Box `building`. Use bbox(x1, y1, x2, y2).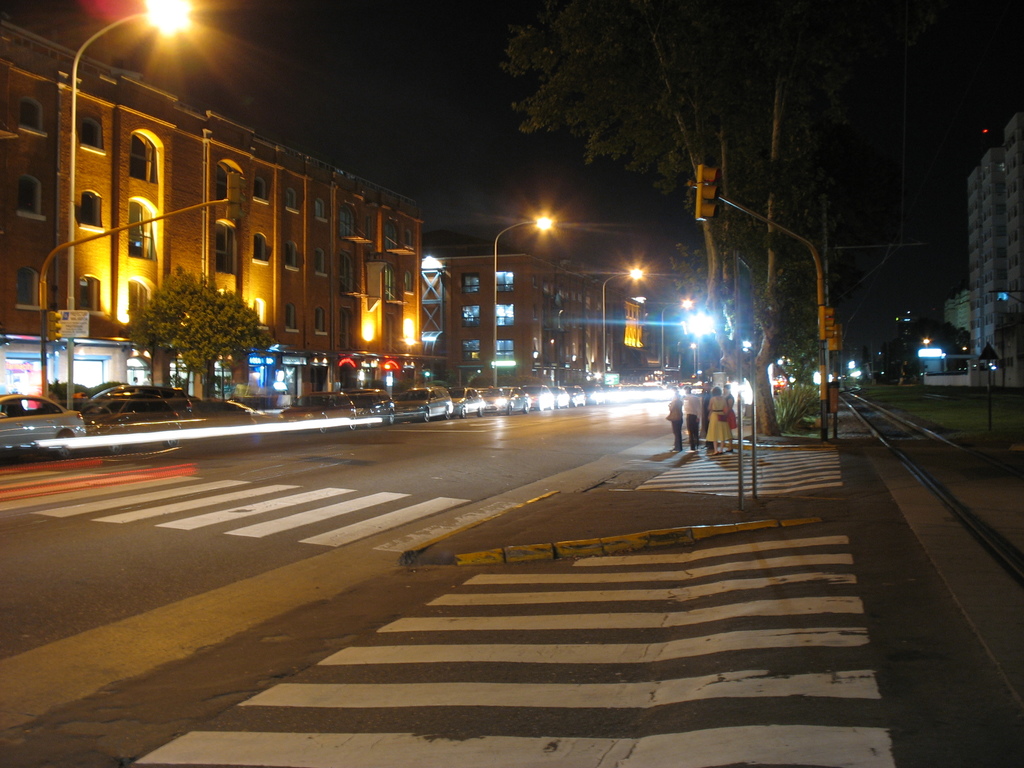
bbox(965, 110, 1023, 385).
